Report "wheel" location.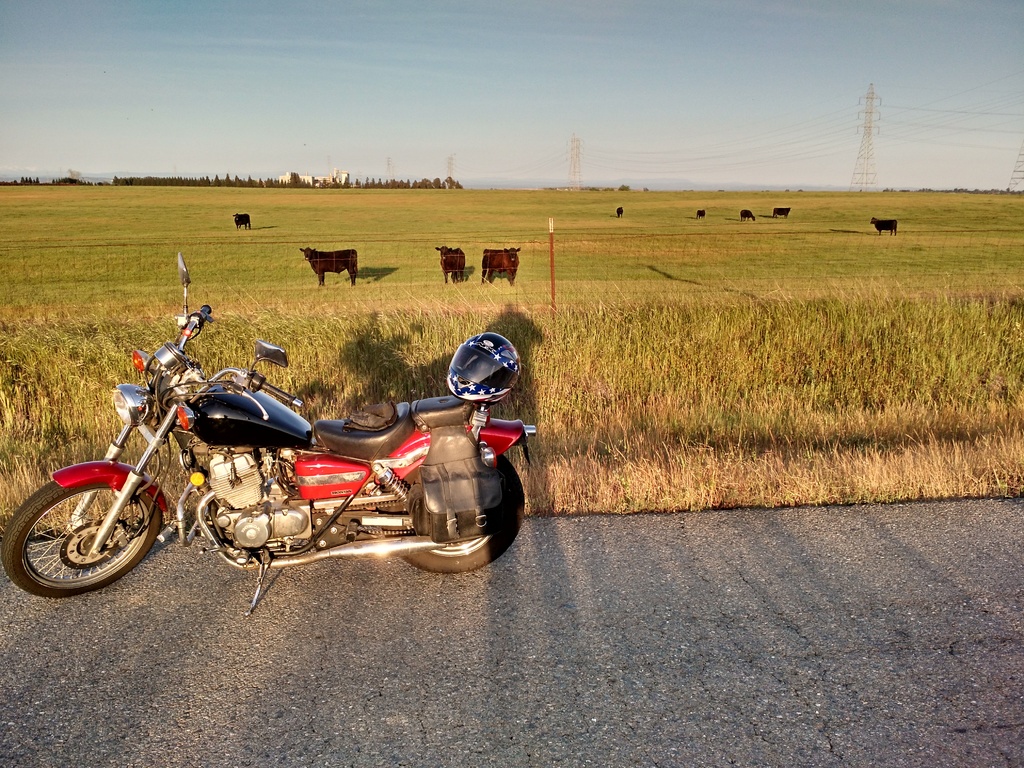
Report: {"left": 380, "top": 452, "right": 525, "bottom": 572}.
